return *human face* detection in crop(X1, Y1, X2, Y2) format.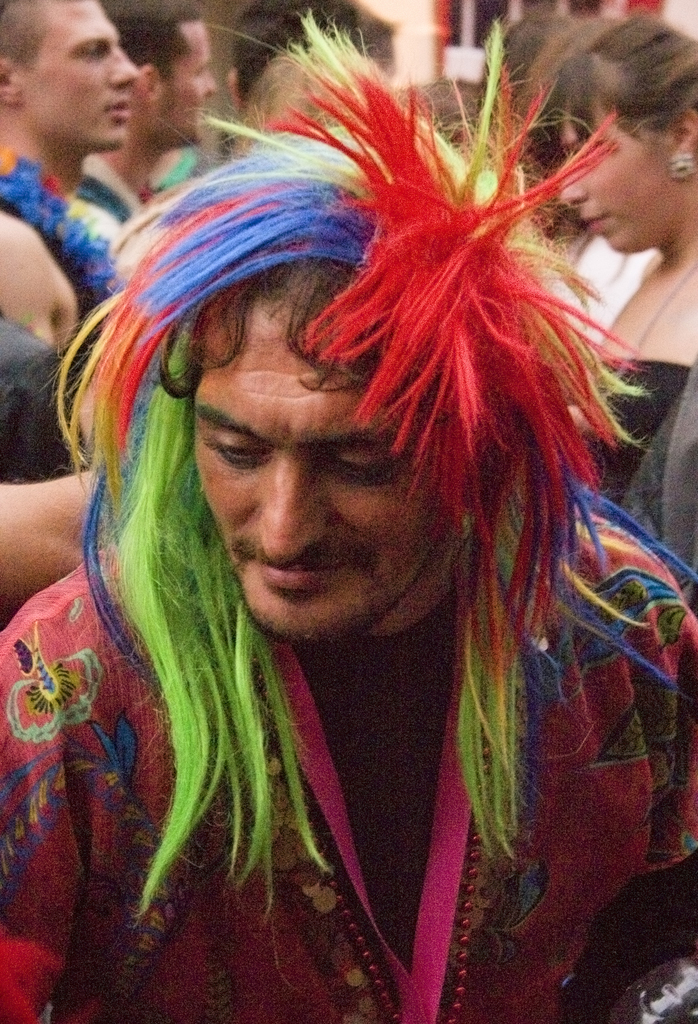
crop(166, 20, 218, 148).
